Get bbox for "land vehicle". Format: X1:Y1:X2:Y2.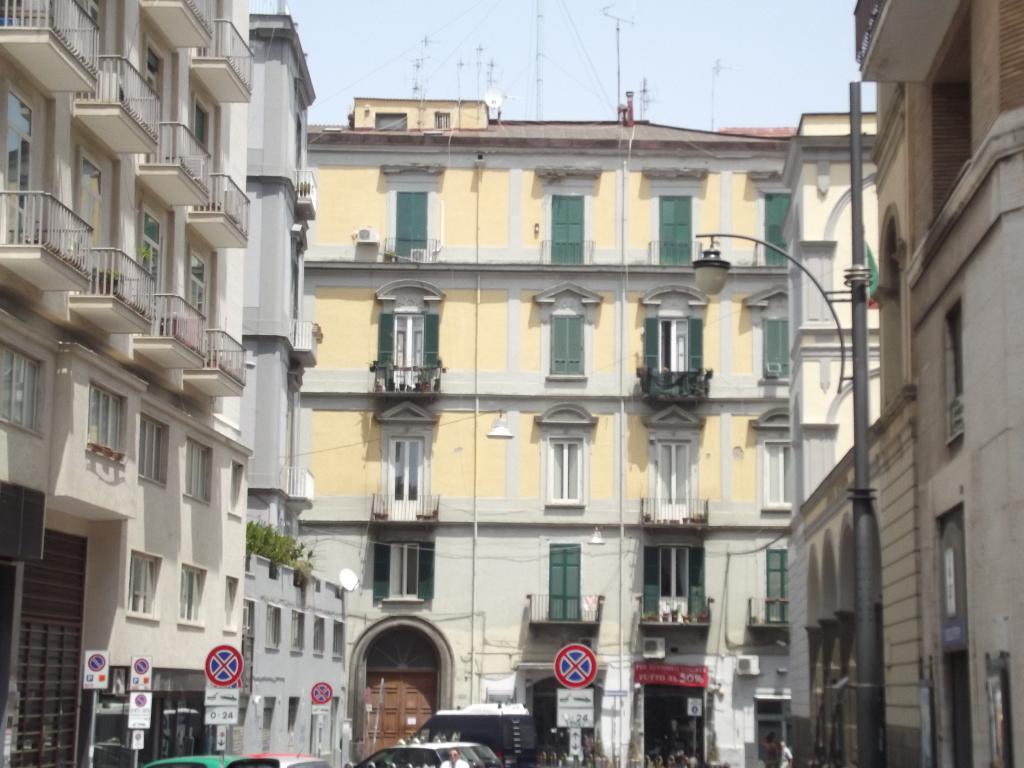
452:739:497:767.
